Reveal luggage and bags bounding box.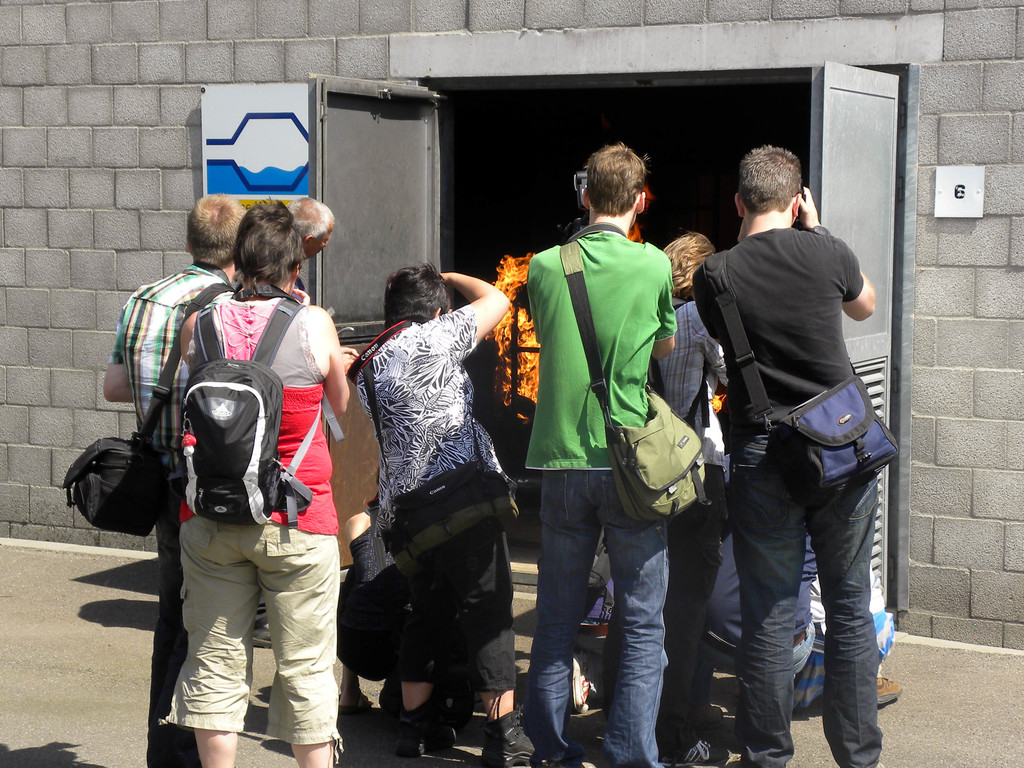
Revealed: (63, 283, 236, 539).
